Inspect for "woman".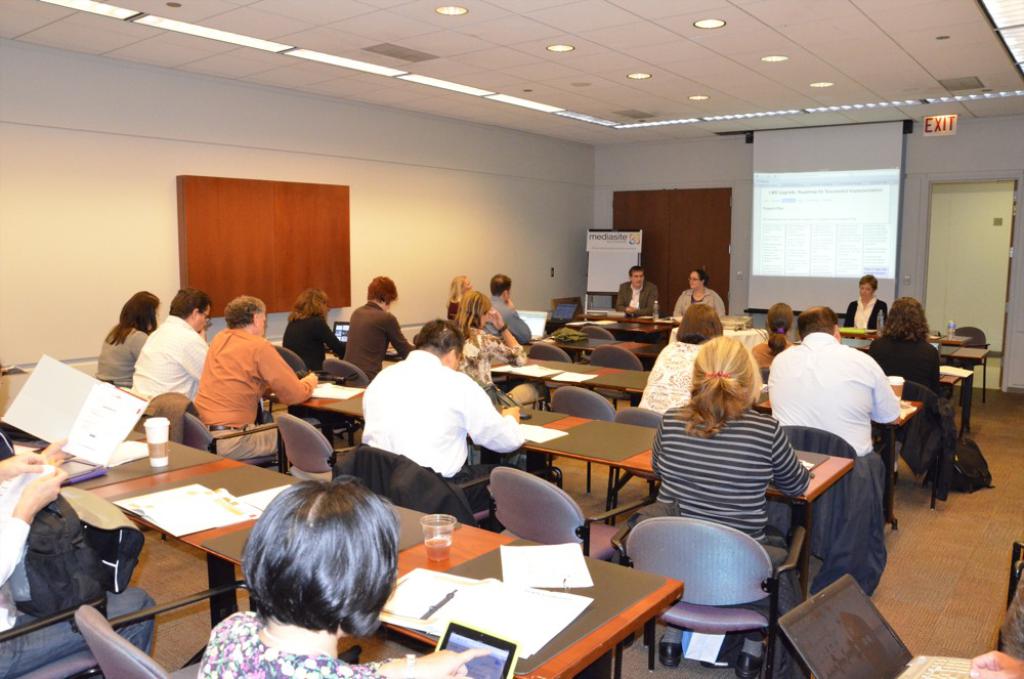
Inspection: rect(741, 298, 794, 369).
